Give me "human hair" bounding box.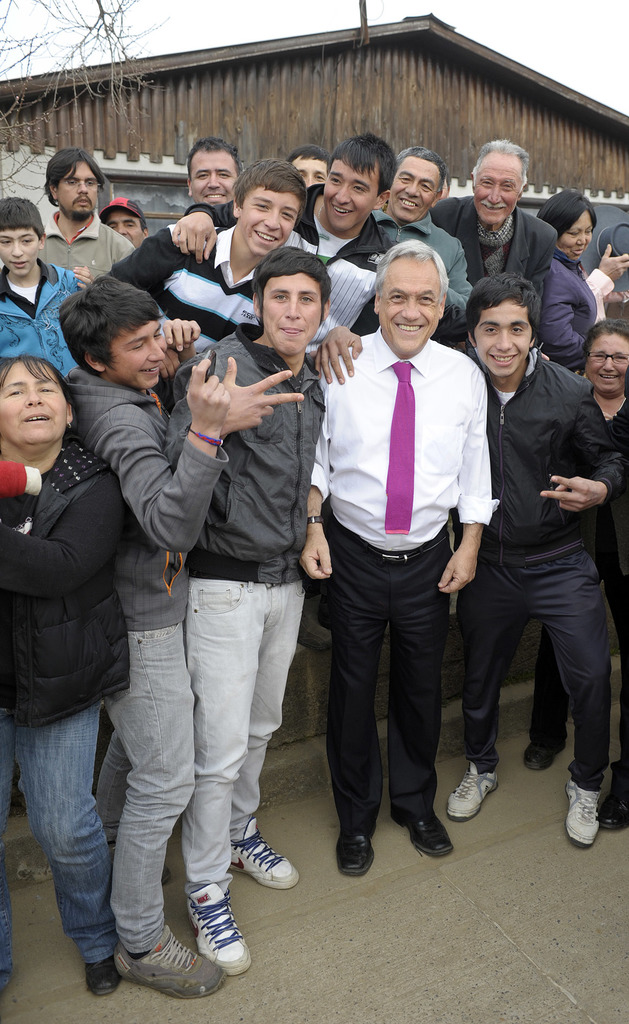
[470, 141, 534, 185].
